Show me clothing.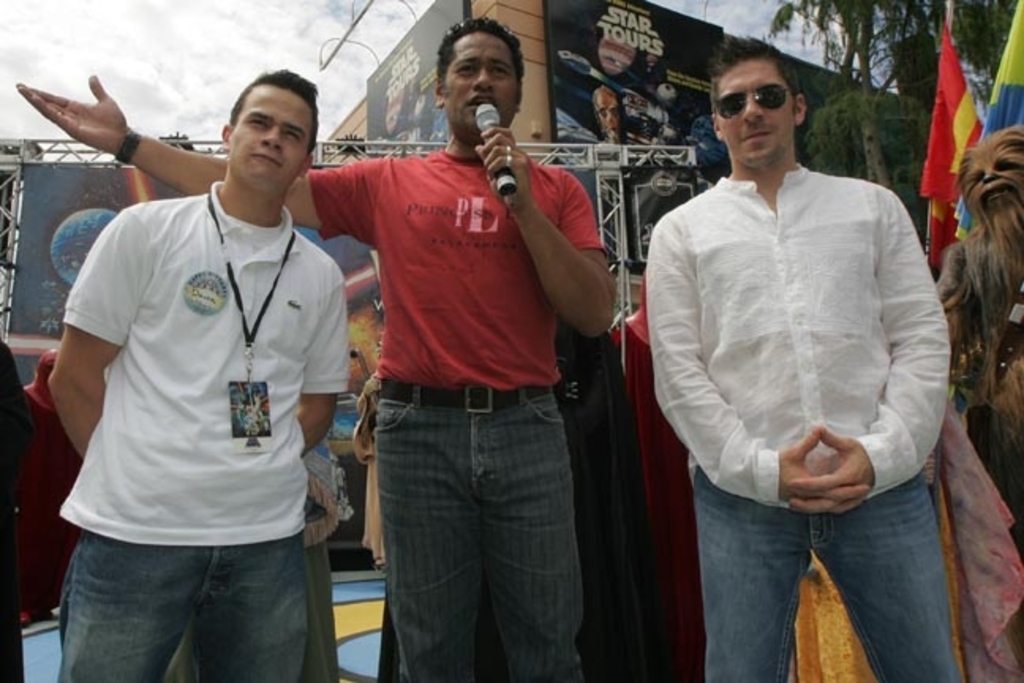
clothing is here: {"x1": 341, "y1": 373, "x2": 398, "y2": 571}.
